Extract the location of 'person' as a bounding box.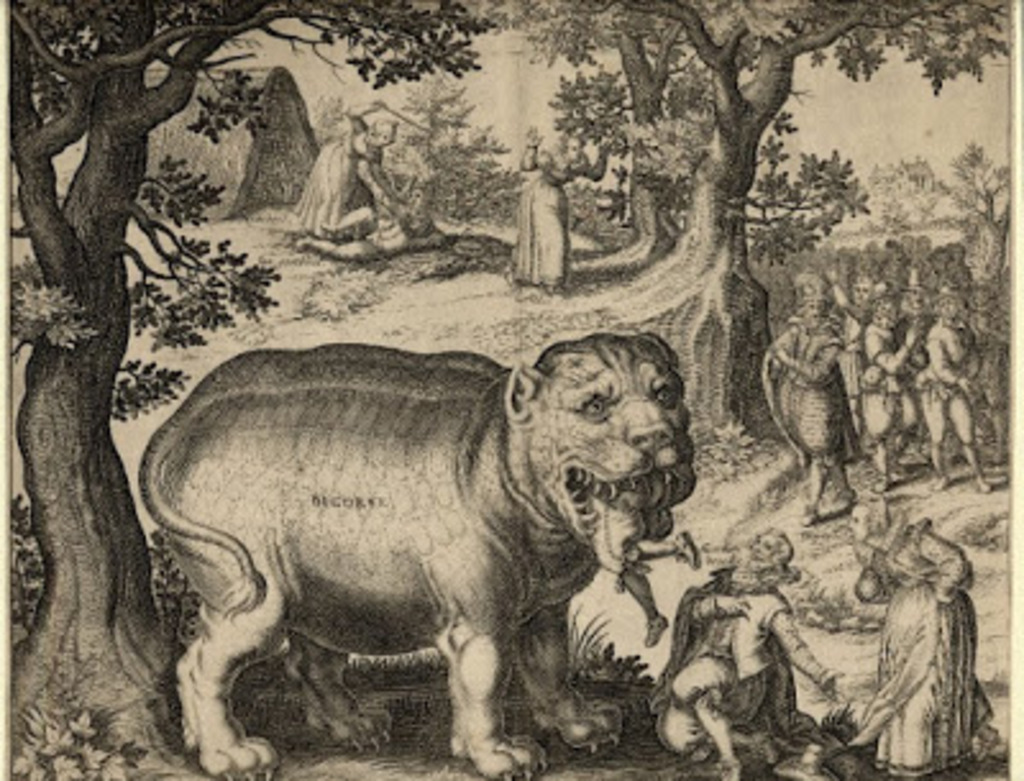
(650, 535, 852, 778).
